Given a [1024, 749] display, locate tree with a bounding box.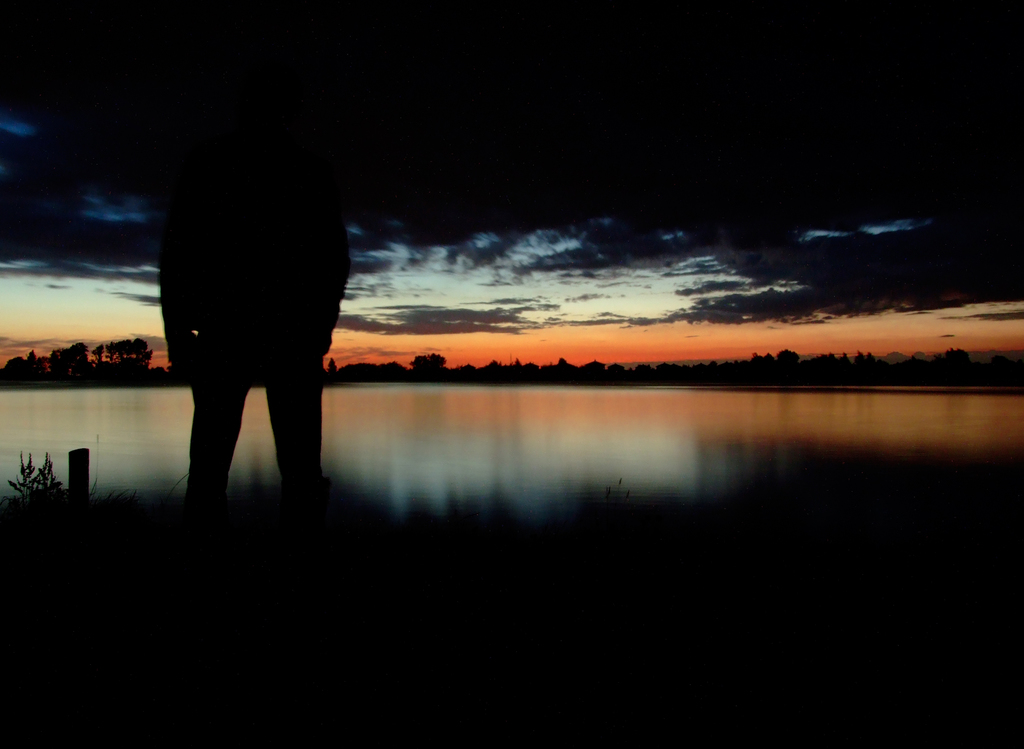
Located: l=775, t=347, r=799, b=360.
